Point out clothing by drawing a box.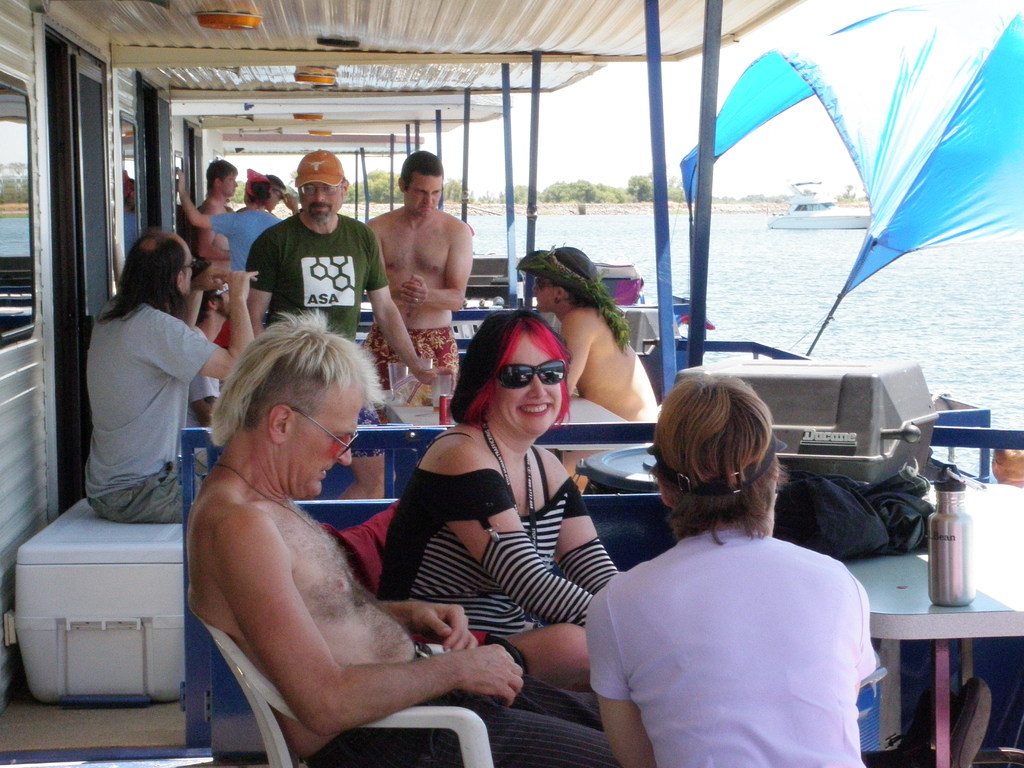
x1=369 y1=426 x2=625 y2=640.
